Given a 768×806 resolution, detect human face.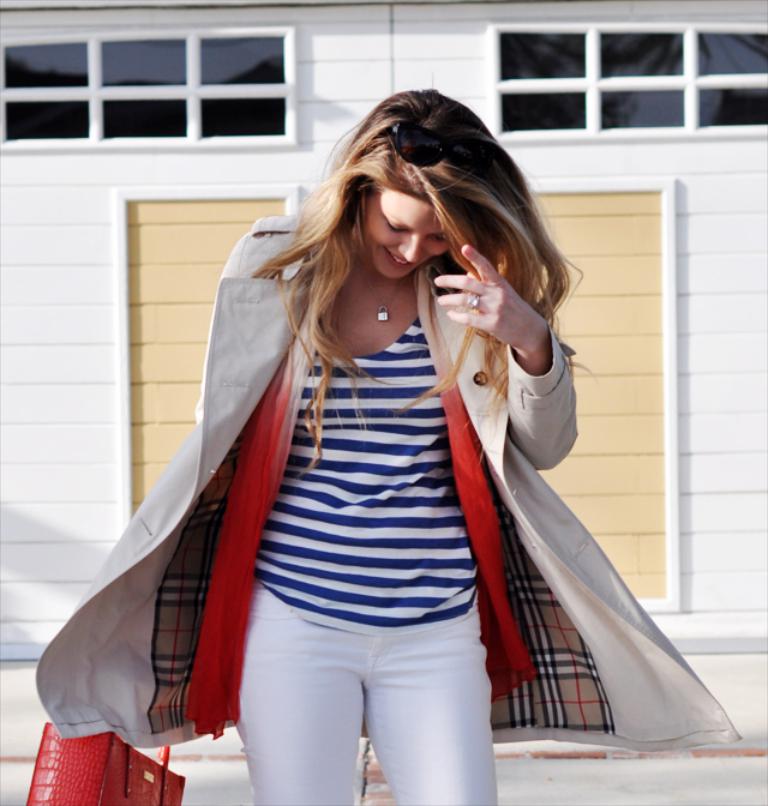
<bbox>361, 186, 450, 281</bbox>.
